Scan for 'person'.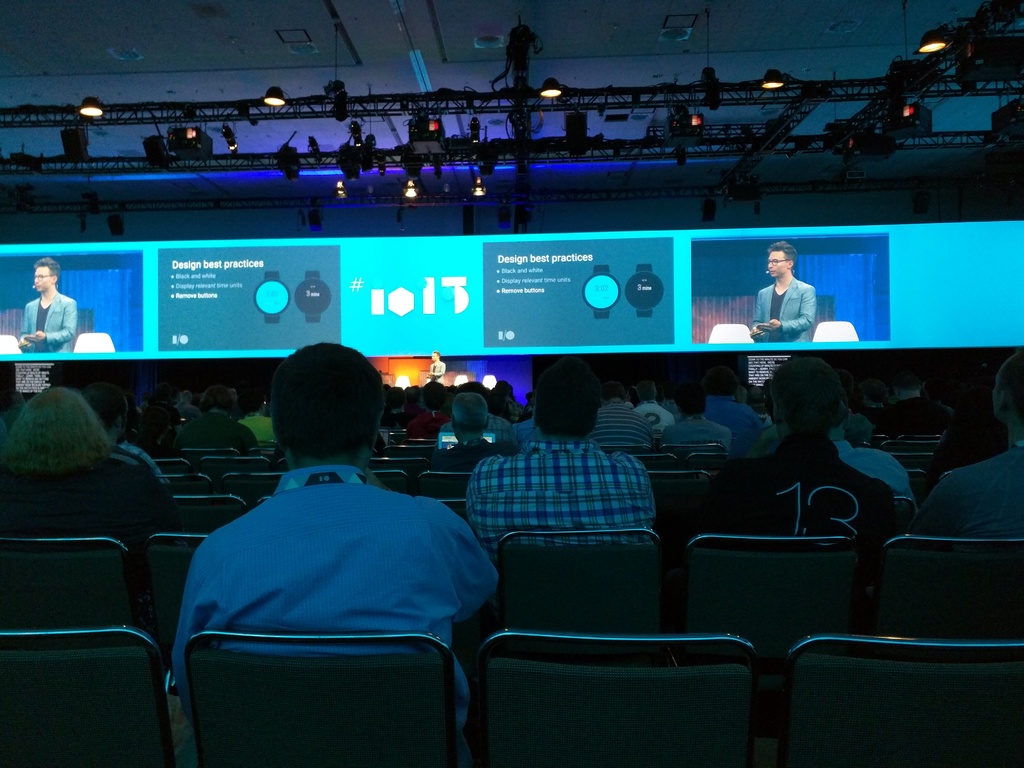
Scan result: locate(676, 379, 725, 463).
